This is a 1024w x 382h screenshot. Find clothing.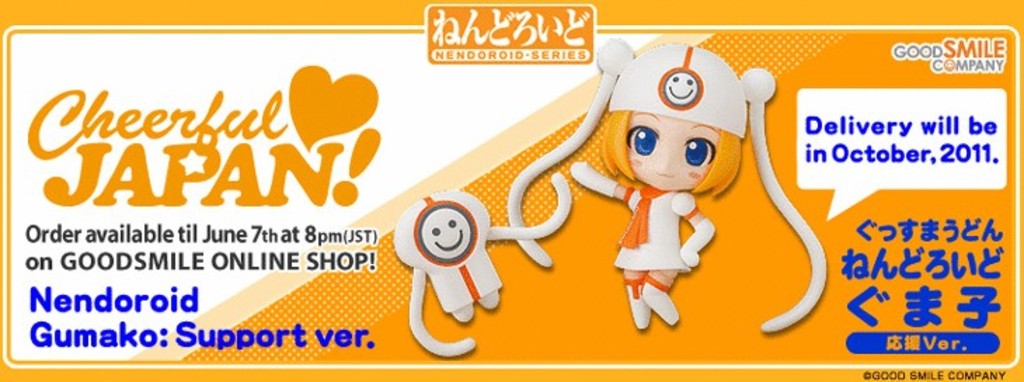
Bounding box: x1=612 y1=180 x2=699 y2=274.
